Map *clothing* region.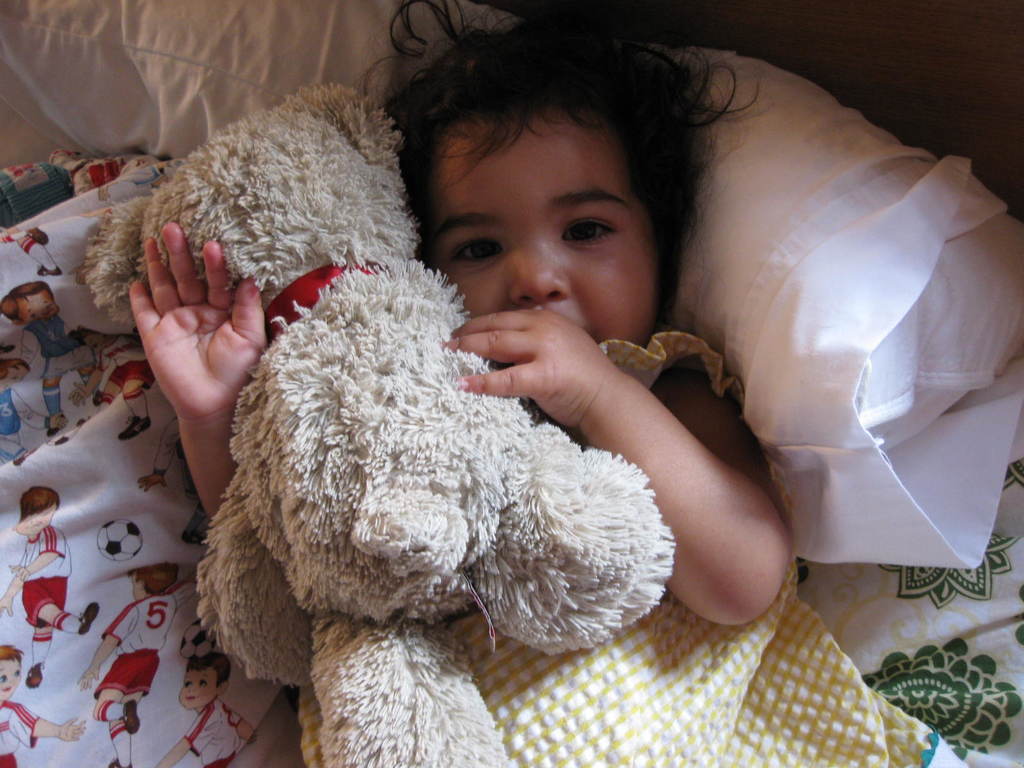
Mapped to rect(186, 703, 250, 767).
